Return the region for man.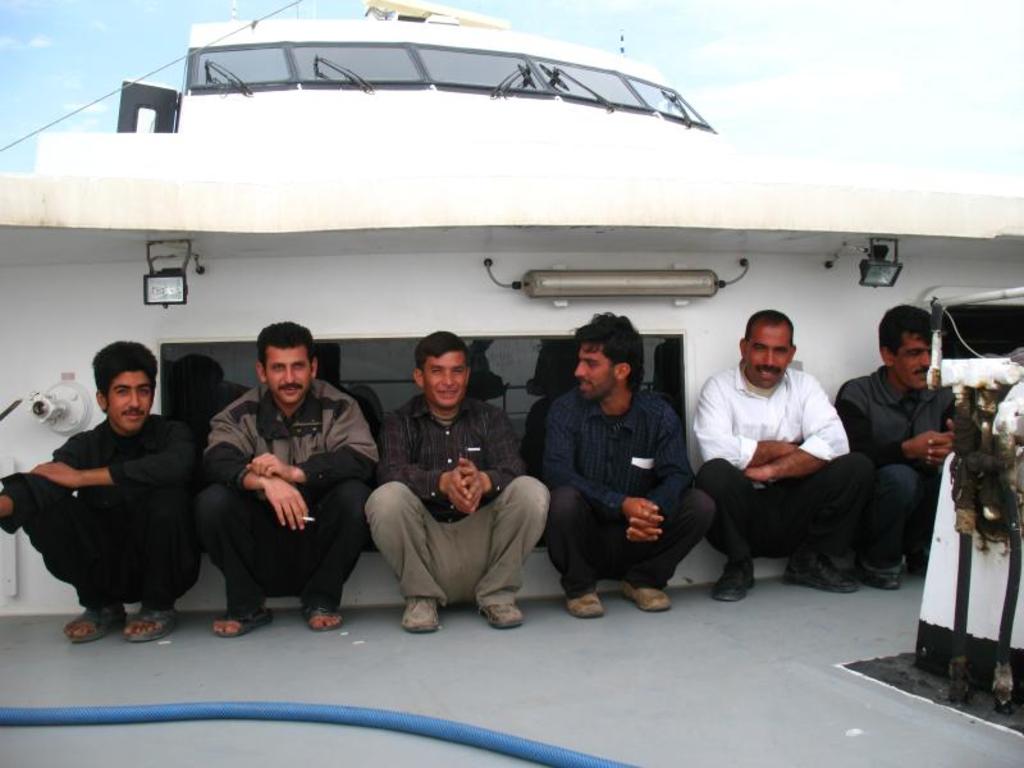
locate(362, 329, 552, 635).
